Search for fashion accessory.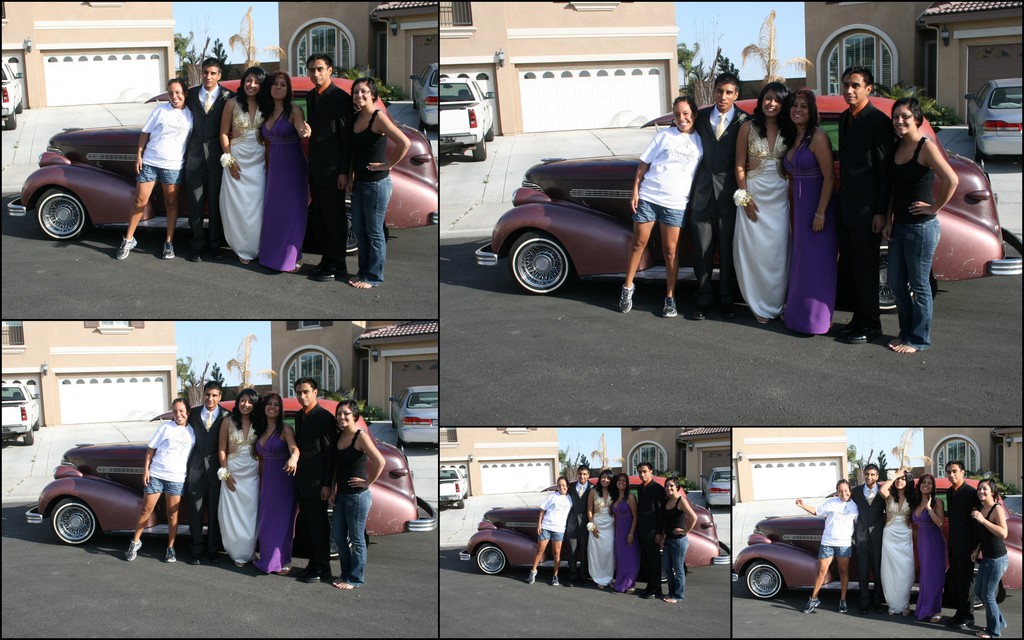
Found at region(626, 531, 636, 539).
